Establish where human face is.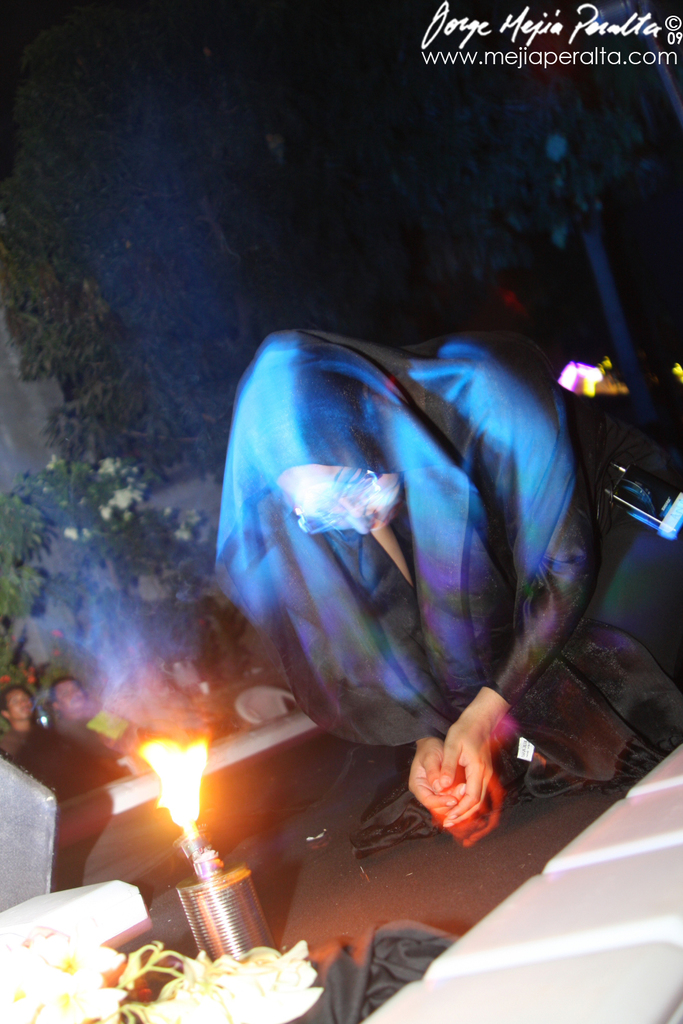
Established at detection(0, 689, 38, 729).
